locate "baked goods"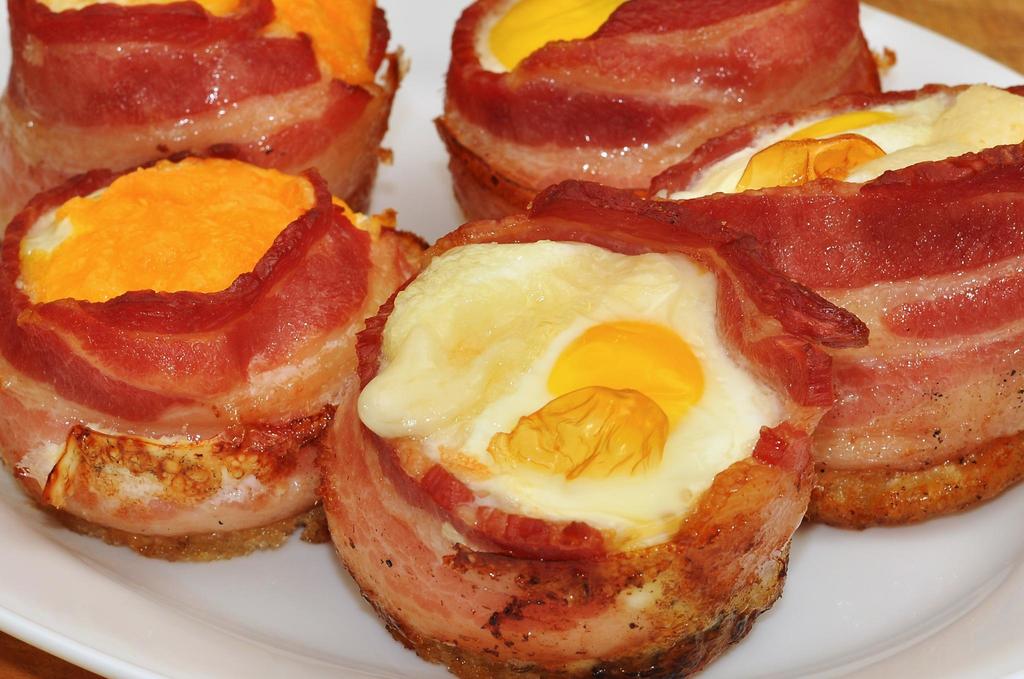
box(329, 224, 803, 678)
